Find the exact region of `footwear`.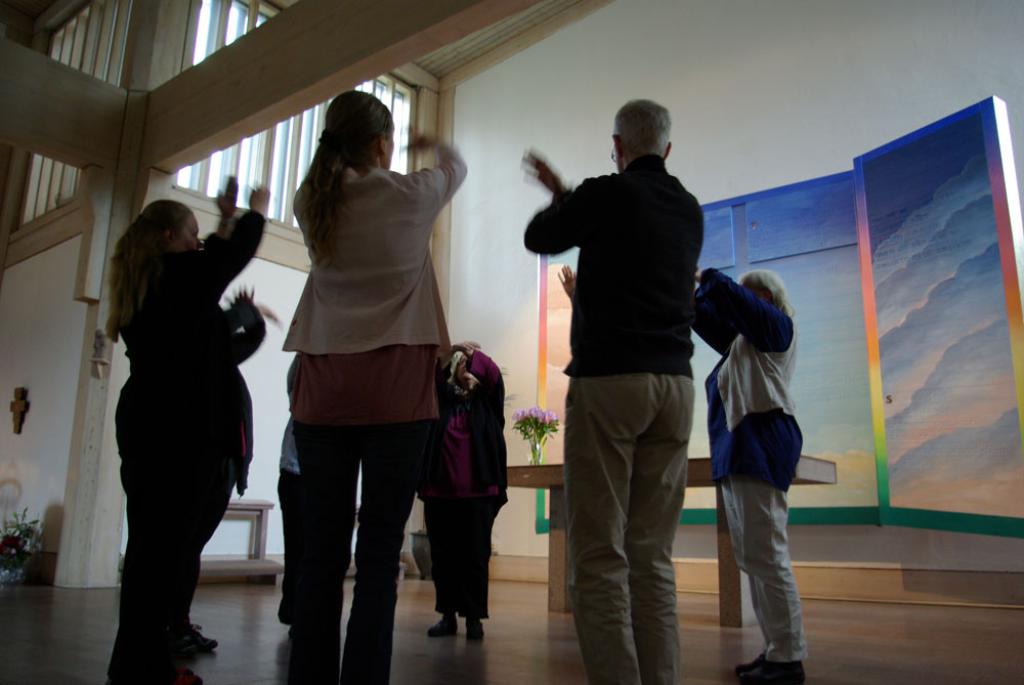
Exact region: [left=739, top=651, right=808, bottom=683].
